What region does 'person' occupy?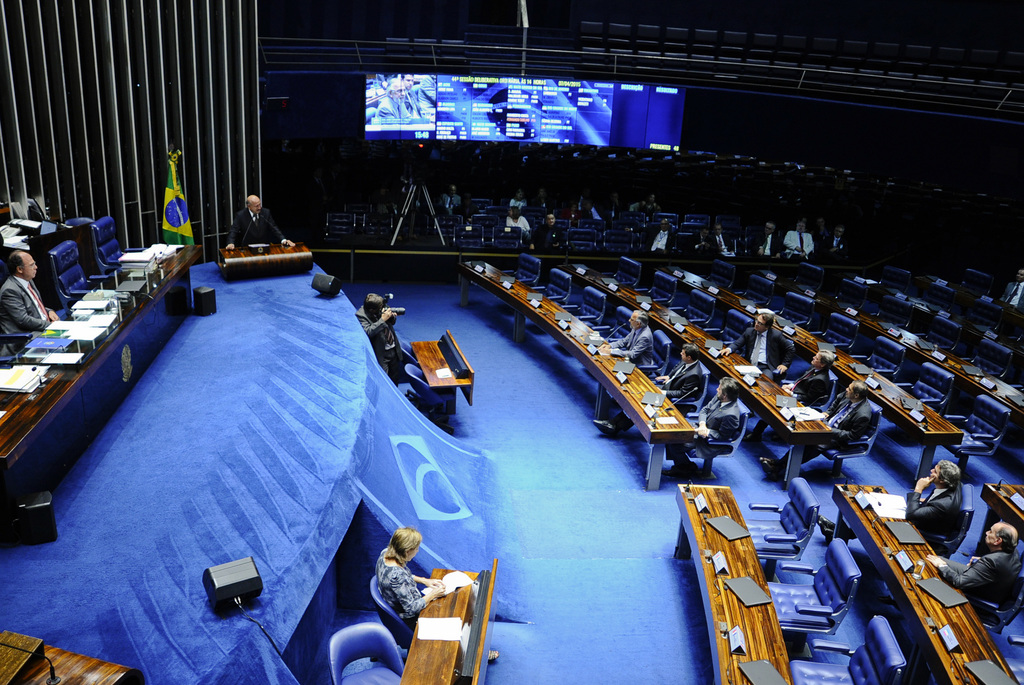
{"left": 376, "top": 73, "right": 410, "bottom": 120}.
